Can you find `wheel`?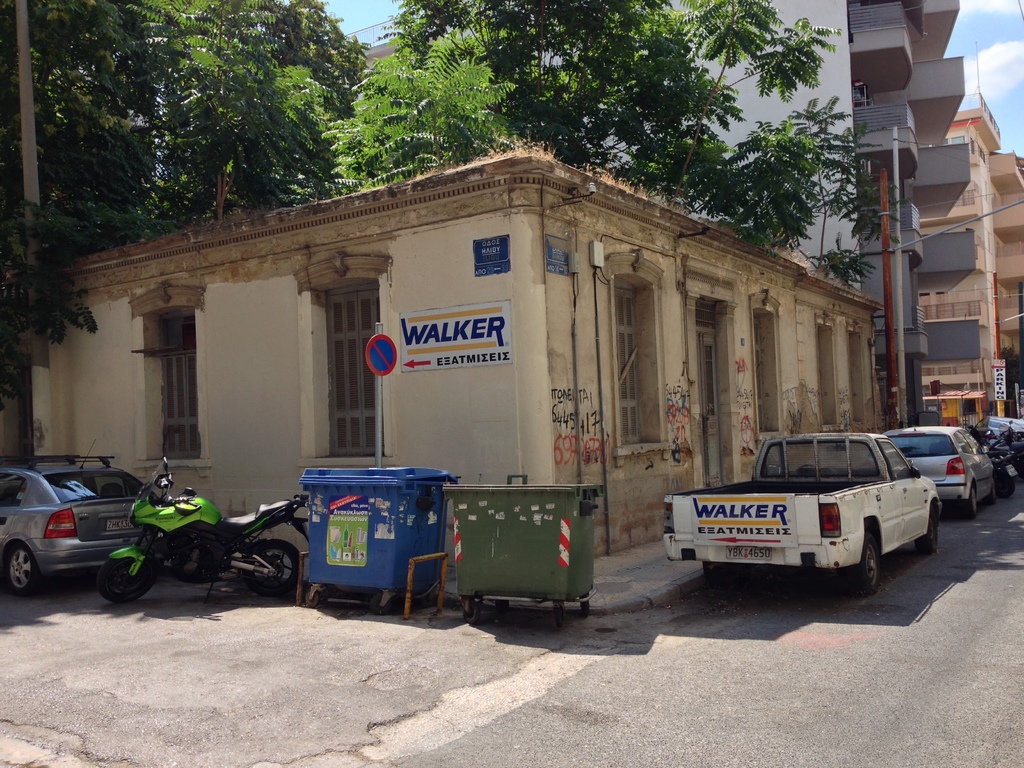
Yes, bounding box: x1=302 y1=595 x2=319 y2=608.
